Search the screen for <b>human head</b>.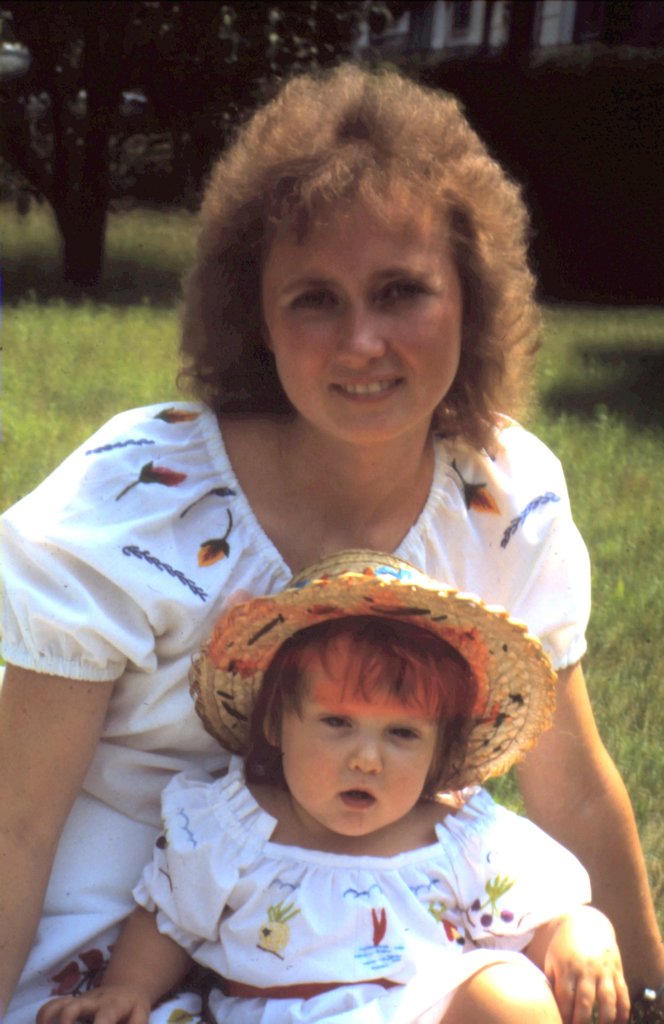
Found at [188,51,546,425].
